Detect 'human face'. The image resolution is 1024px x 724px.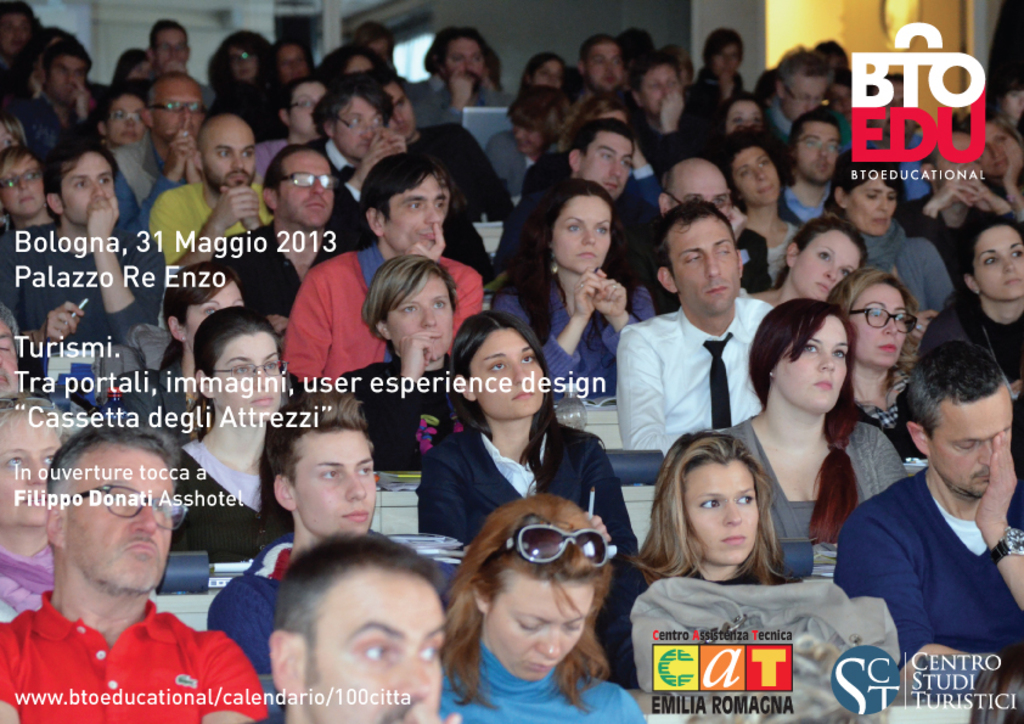
783, 78, 820, 119.
